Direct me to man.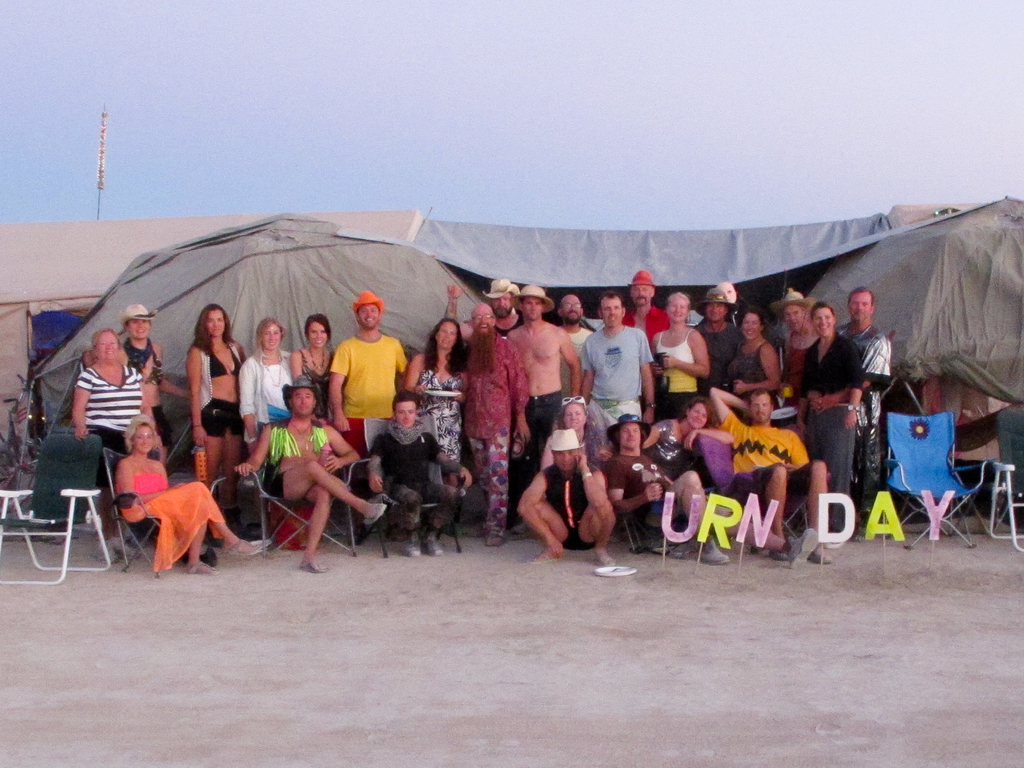
Direction: box(692, 286, 745, 390).
